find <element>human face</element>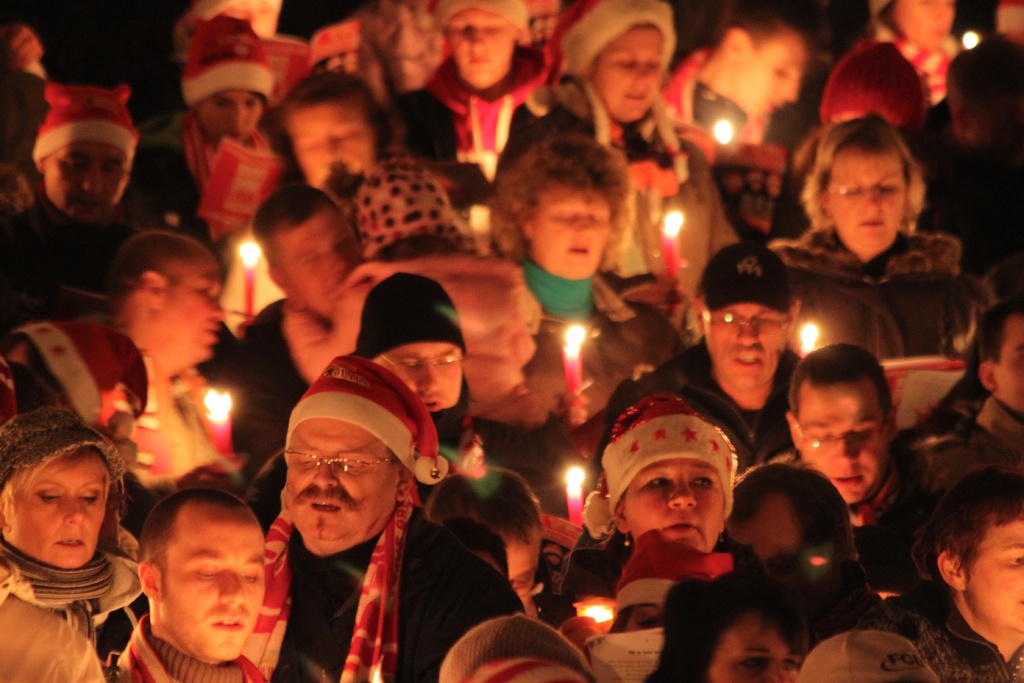
383:344:463:414
